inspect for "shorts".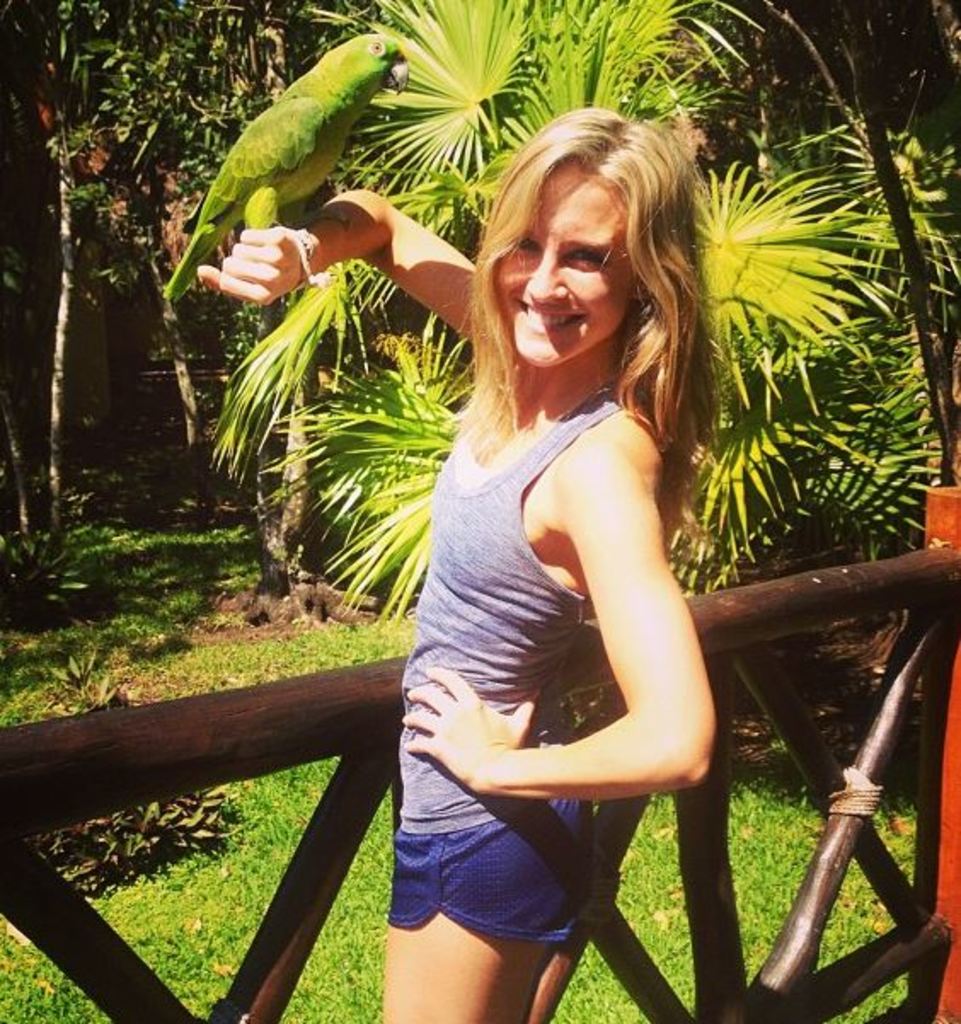
Inspection: crop(377, 777, 622, 952).
